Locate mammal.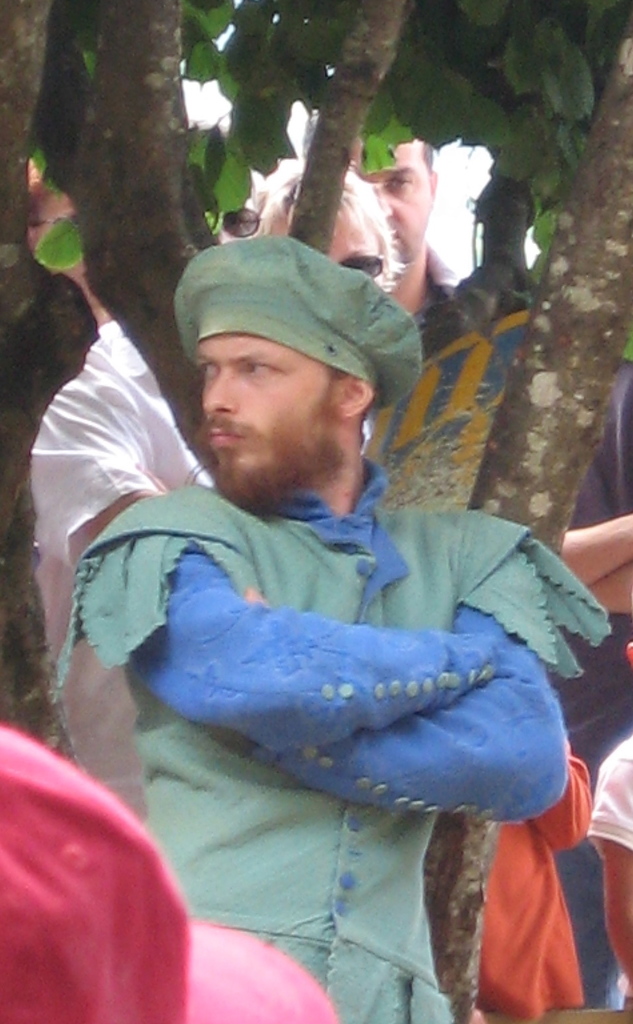
Bounding box: {"x1": 536, "y1": 314, "x2": 632, "y2": 1007}.
